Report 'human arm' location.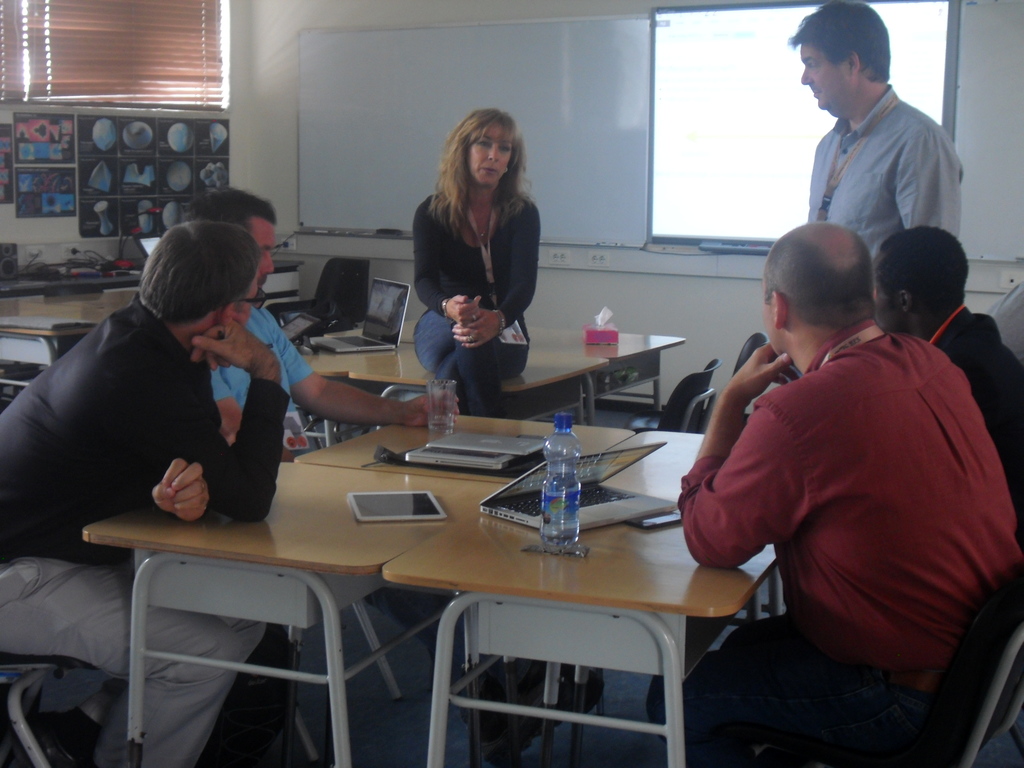
Report: [left=412, top=226, right=472, bottom=303].
